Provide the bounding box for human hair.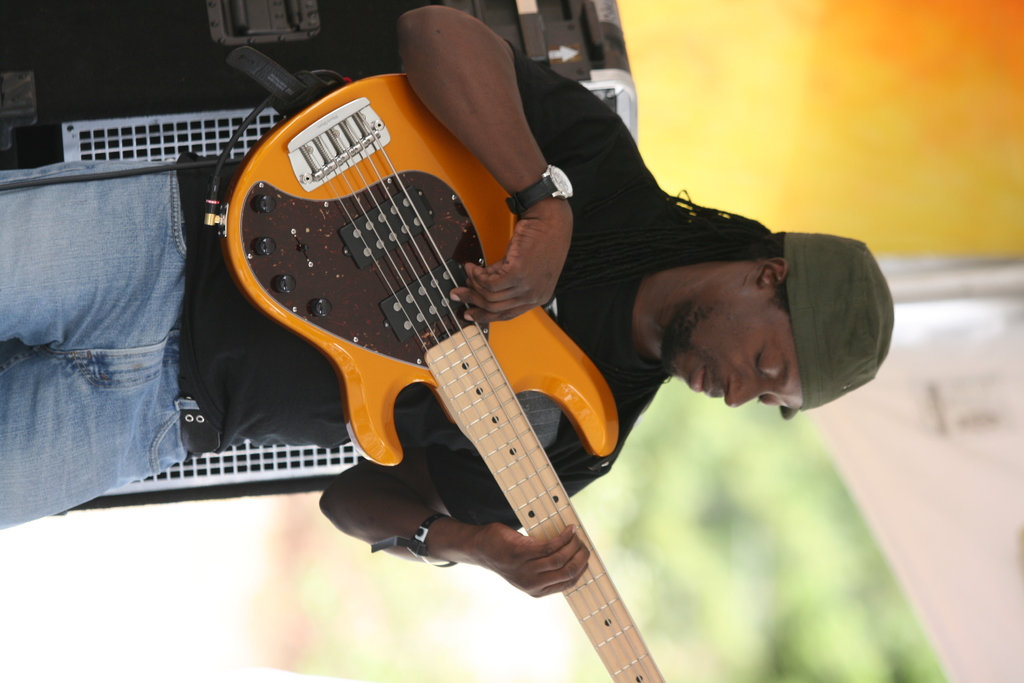
648 188 776 268.
